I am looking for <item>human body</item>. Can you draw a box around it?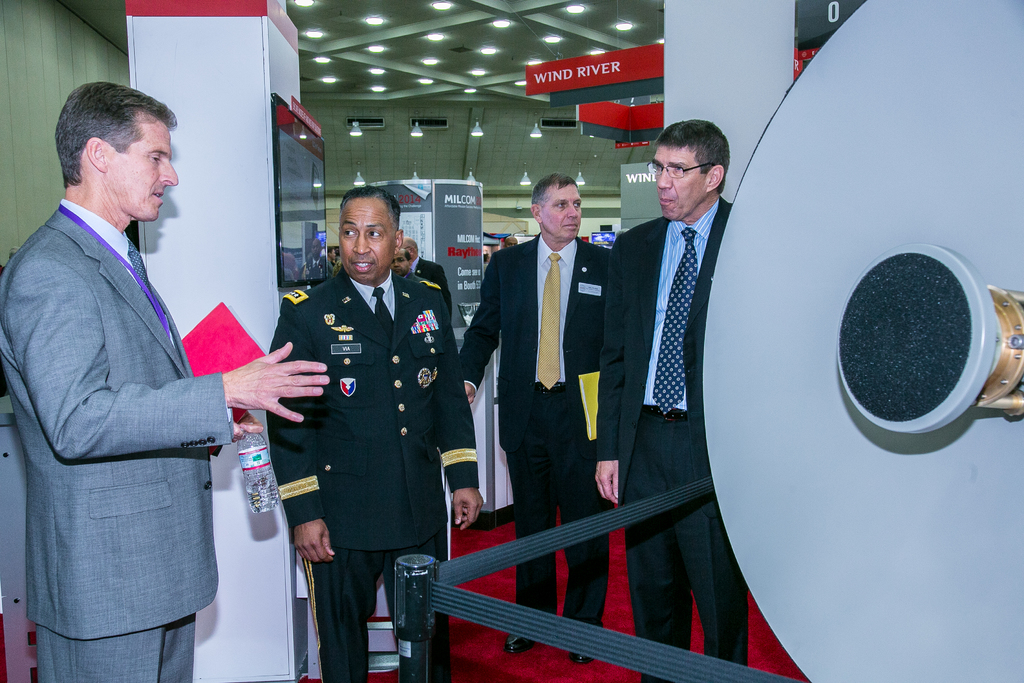
Sure, the bounding box is <region>403, 266, 444, 303</region>.
